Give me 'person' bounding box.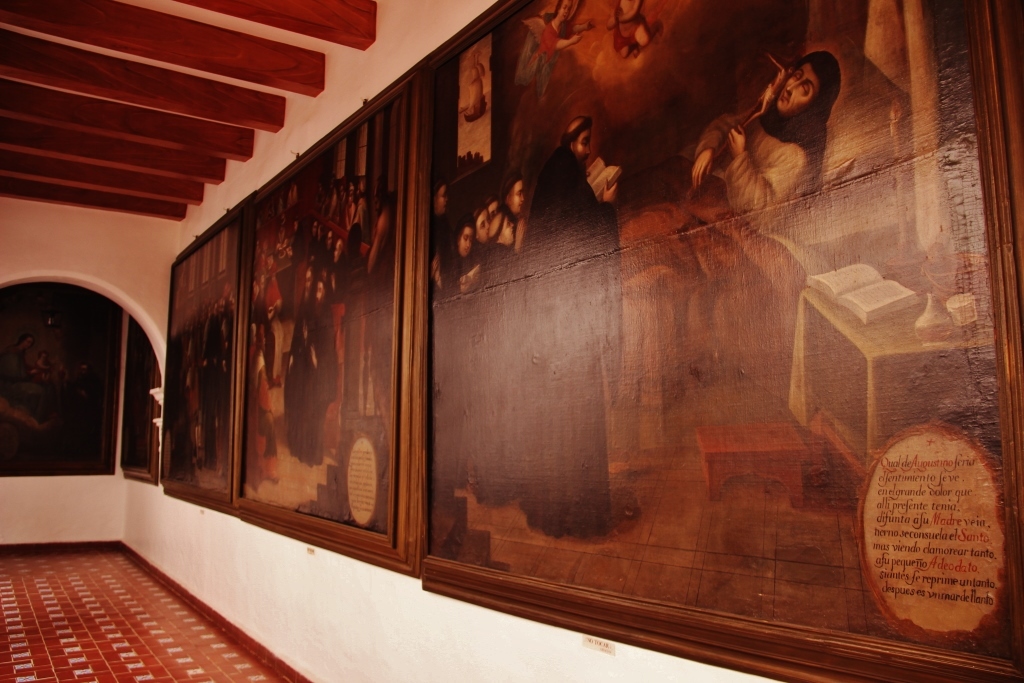
516:112:616:543.
